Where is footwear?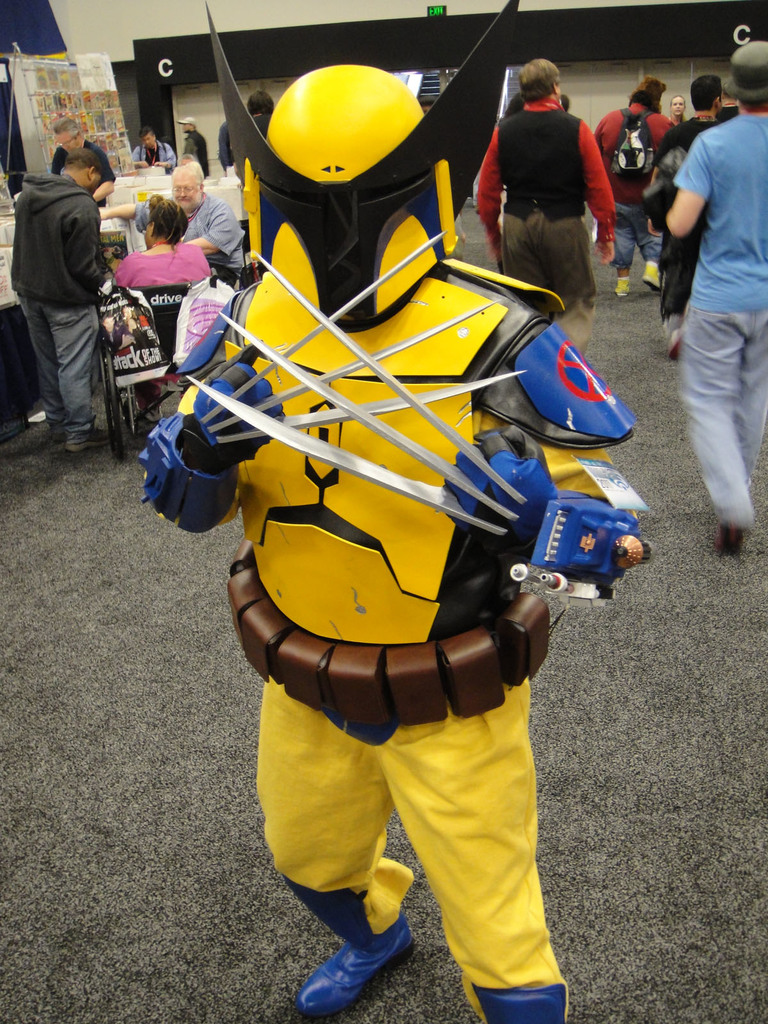
select_region(669, 326, 681, 359).
